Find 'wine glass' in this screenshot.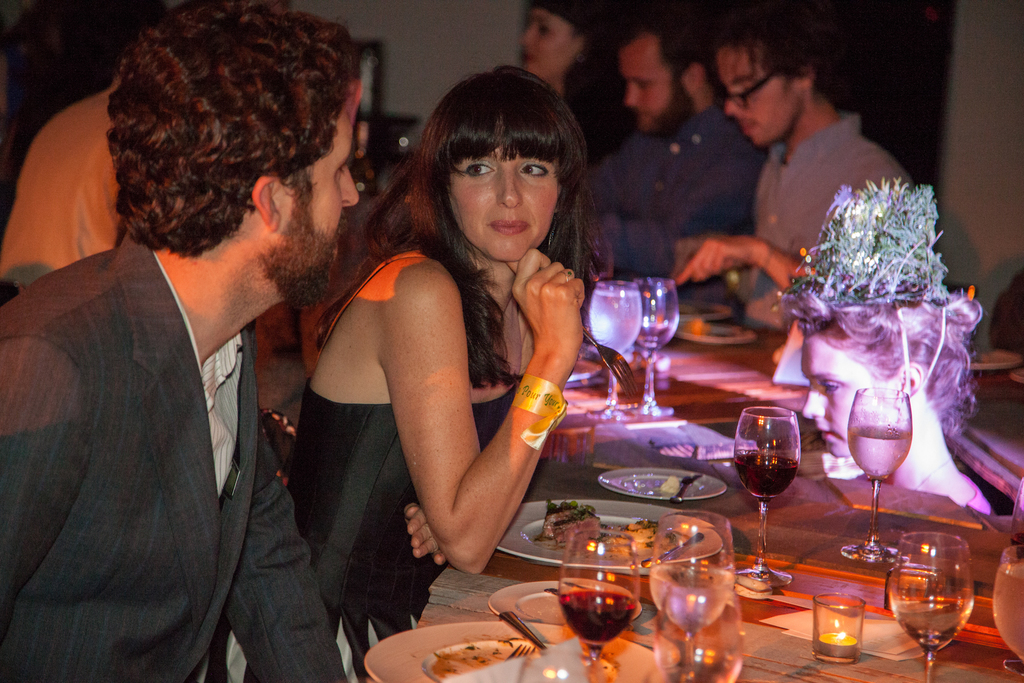
The bounding box for 'wine glass' is [left=733, top=403, right=800, bottom=588].
